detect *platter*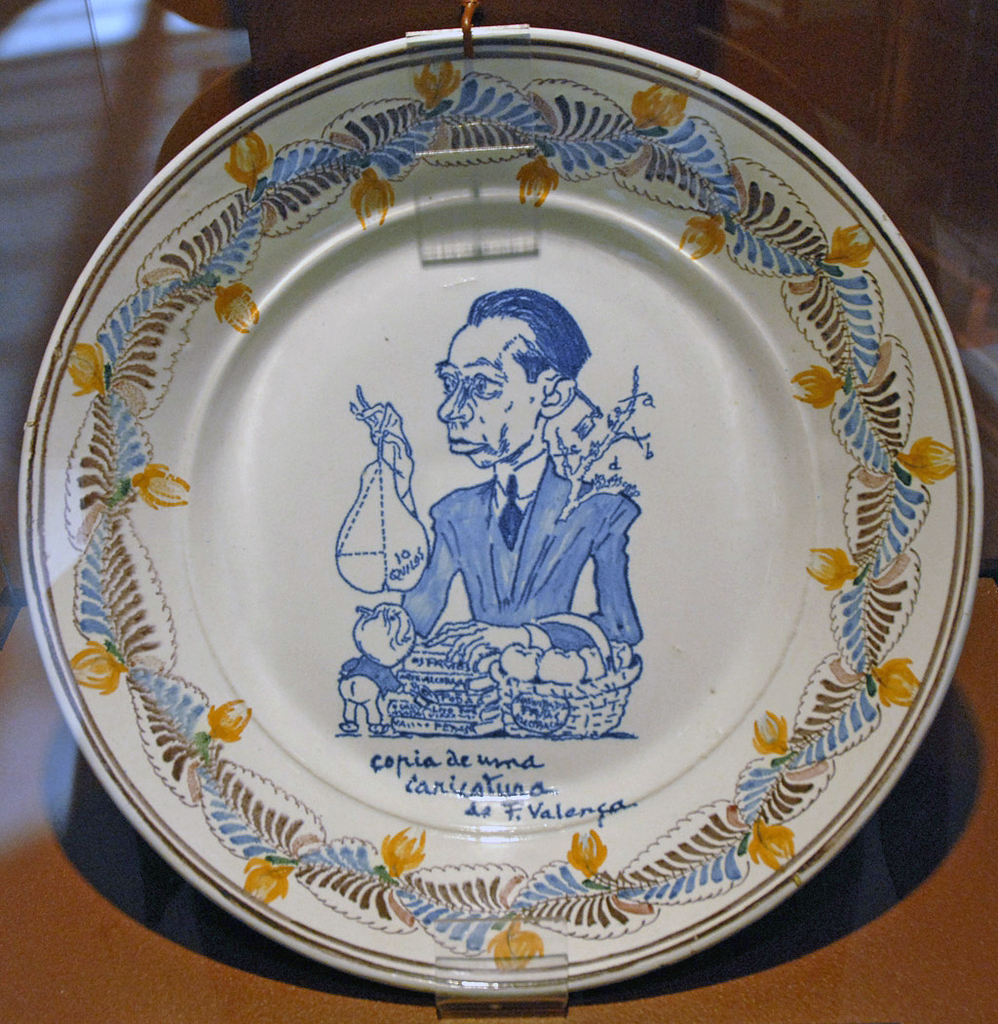
rect(23, 29, 980, 1007)
